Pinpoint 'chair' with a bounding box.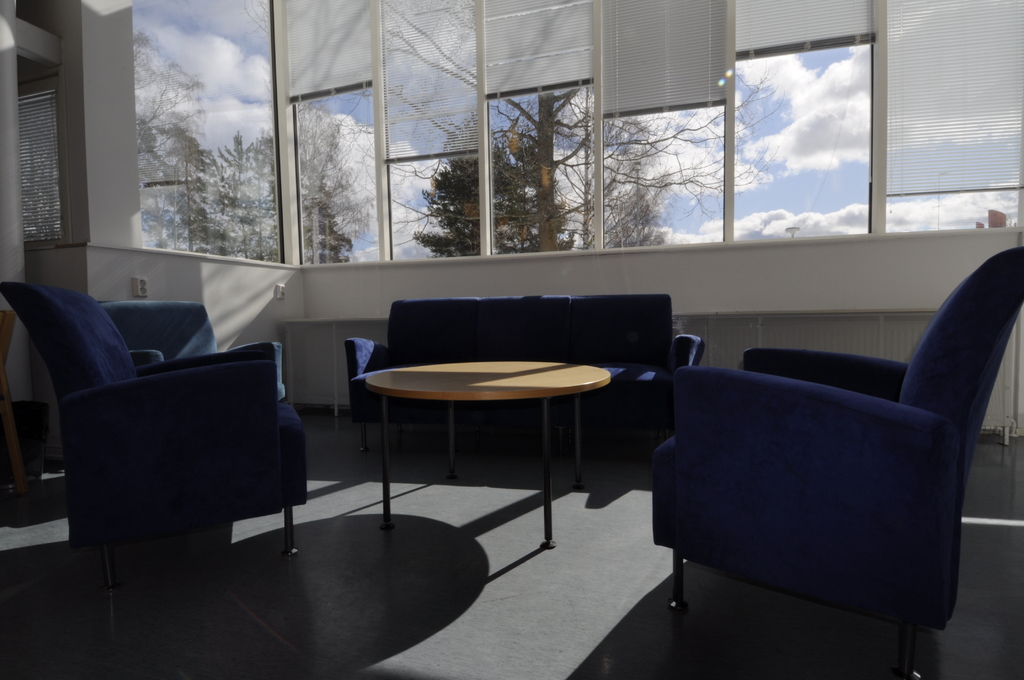
crop(95, 295, 276, 403).
